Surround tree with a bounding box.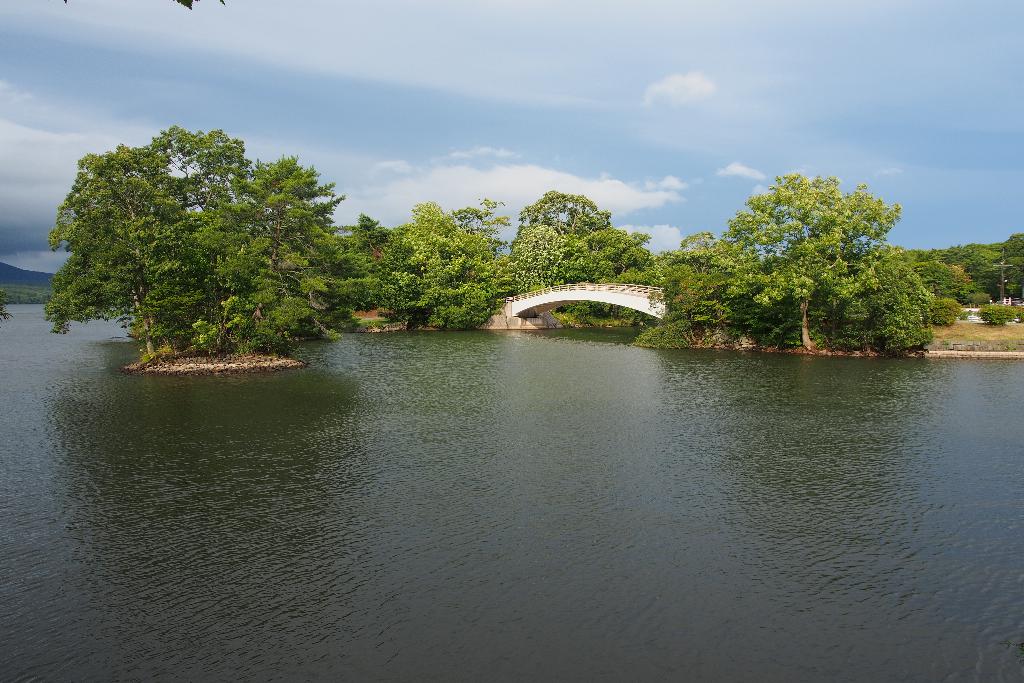
(501, 186, 612, 237).
